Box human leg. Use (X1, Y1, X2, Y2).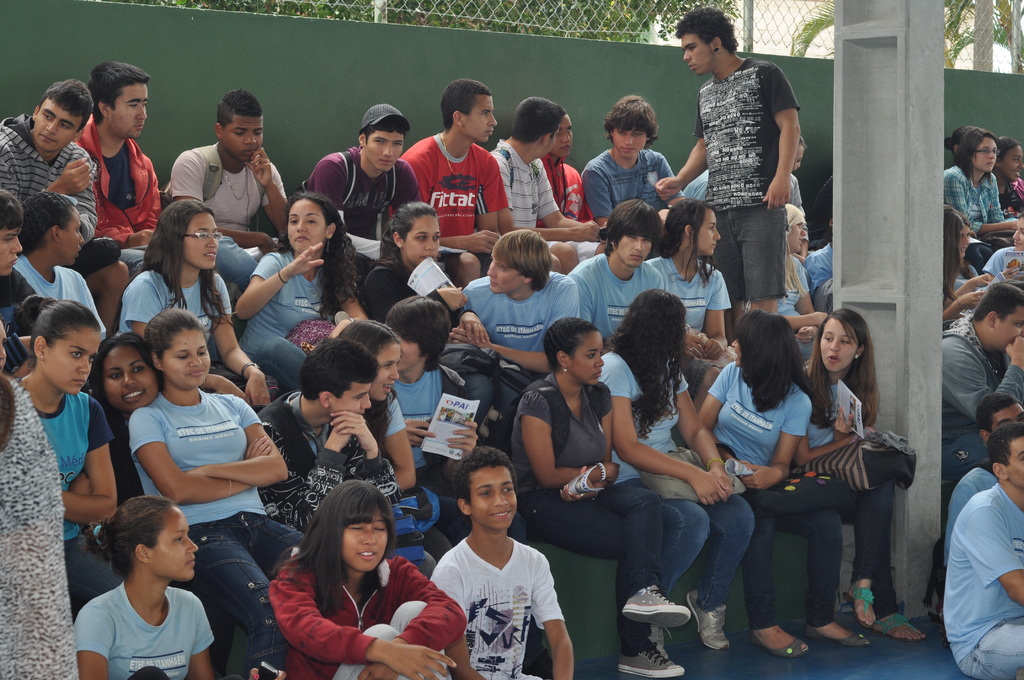
(127, 664, 164, 679).
